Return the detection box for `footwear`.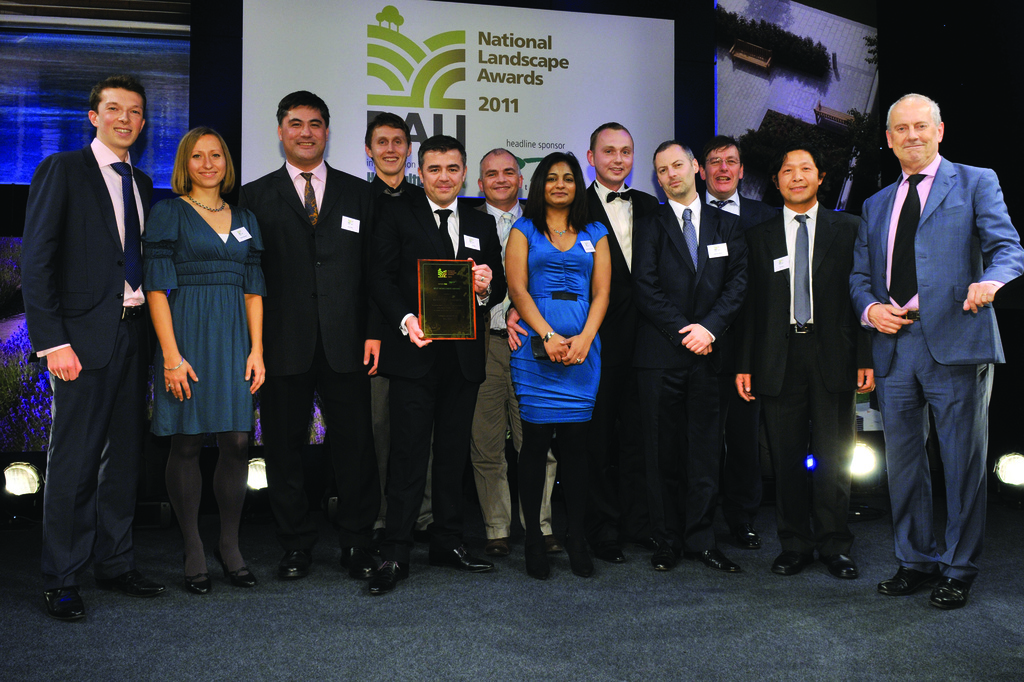
pyautogui.locateOnScreen(712, 544, 743, 577).
